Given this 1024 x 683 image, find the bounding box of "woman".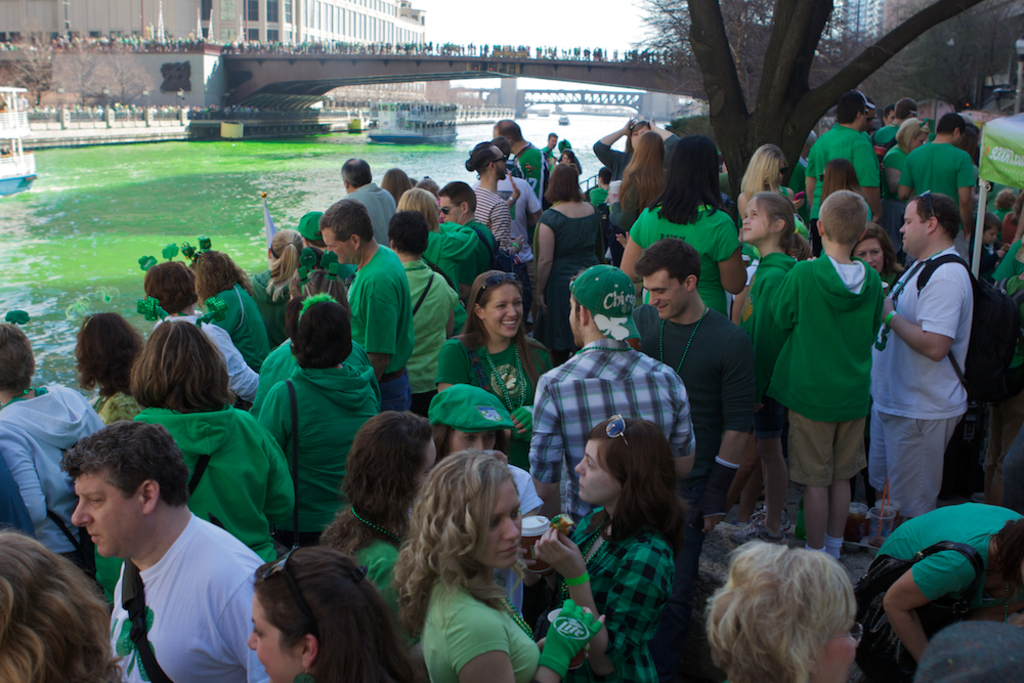
region(250, 551, 426, 682).
